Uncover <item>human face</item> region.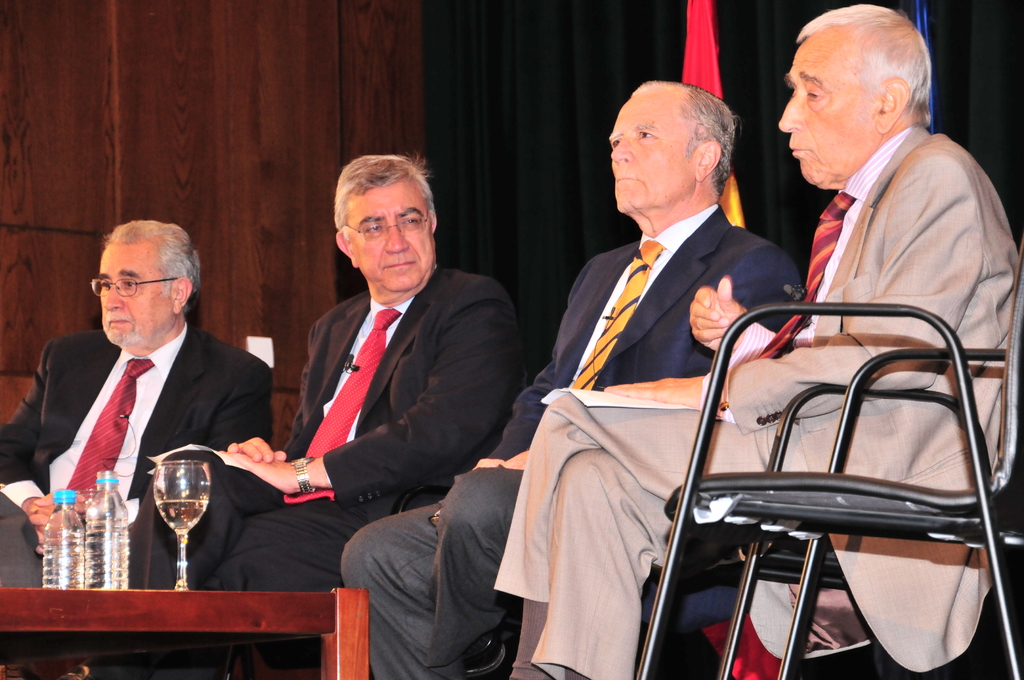
Uncovered: left=609, top=92, right=695, bottom=211.
